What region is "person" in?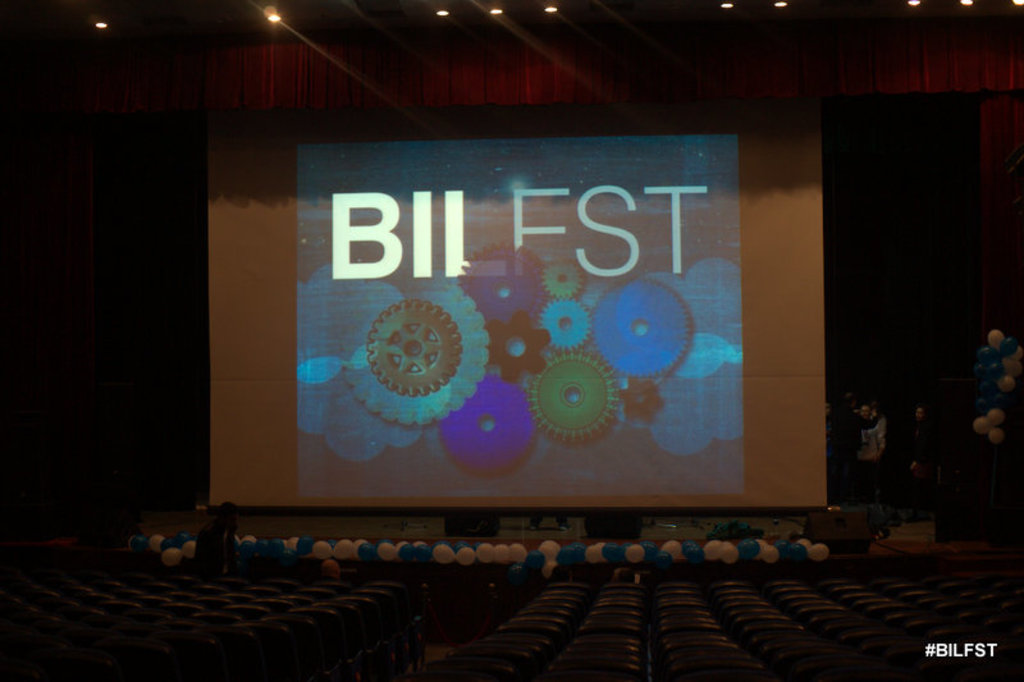
box(851, 406, 884, 491).
